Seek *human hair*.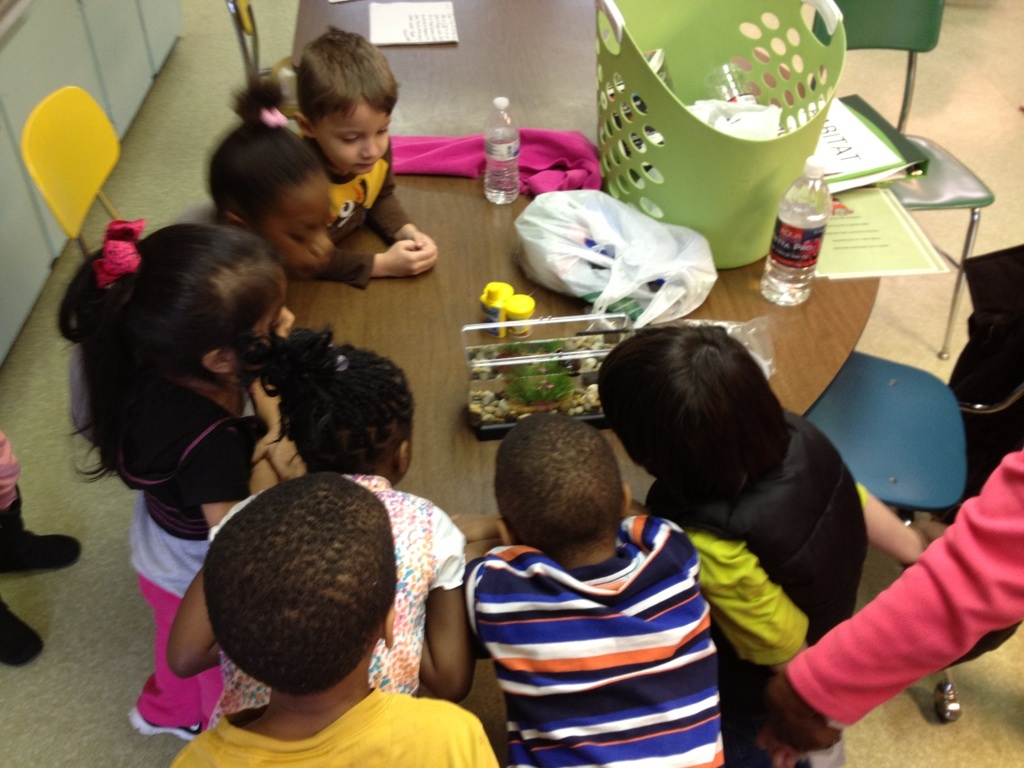
[x1=598, y1=327, x2=786, y2=491].
